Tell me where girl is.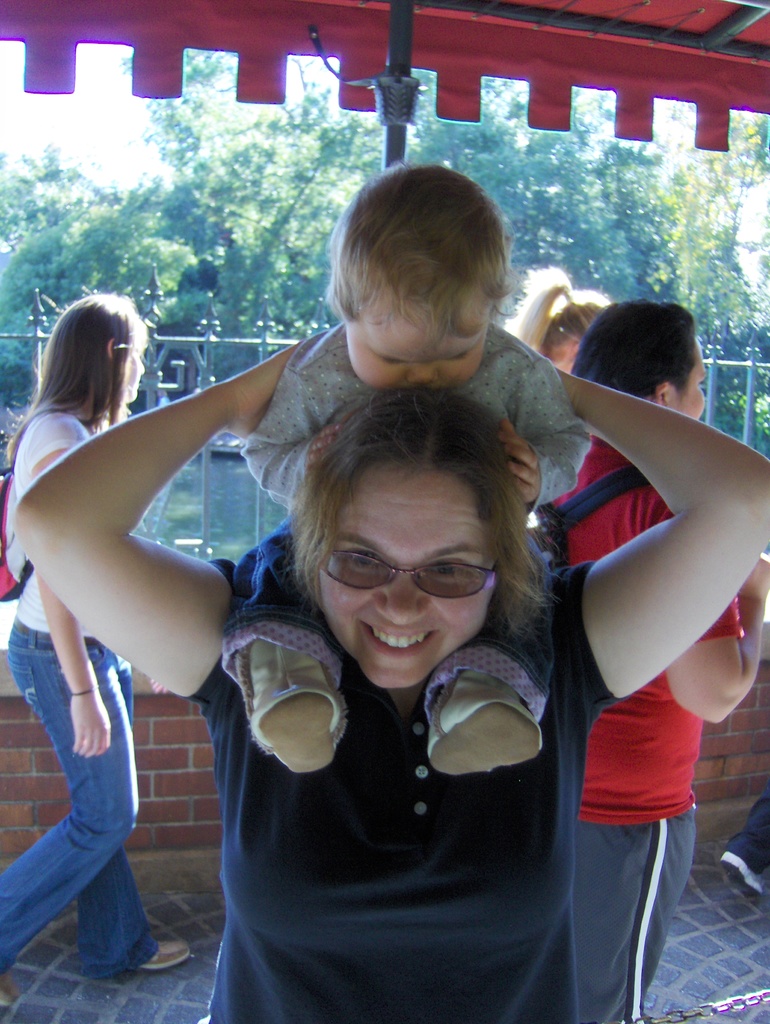
girl is at (x1=13, y1=326, x2=769, y2=1023).
